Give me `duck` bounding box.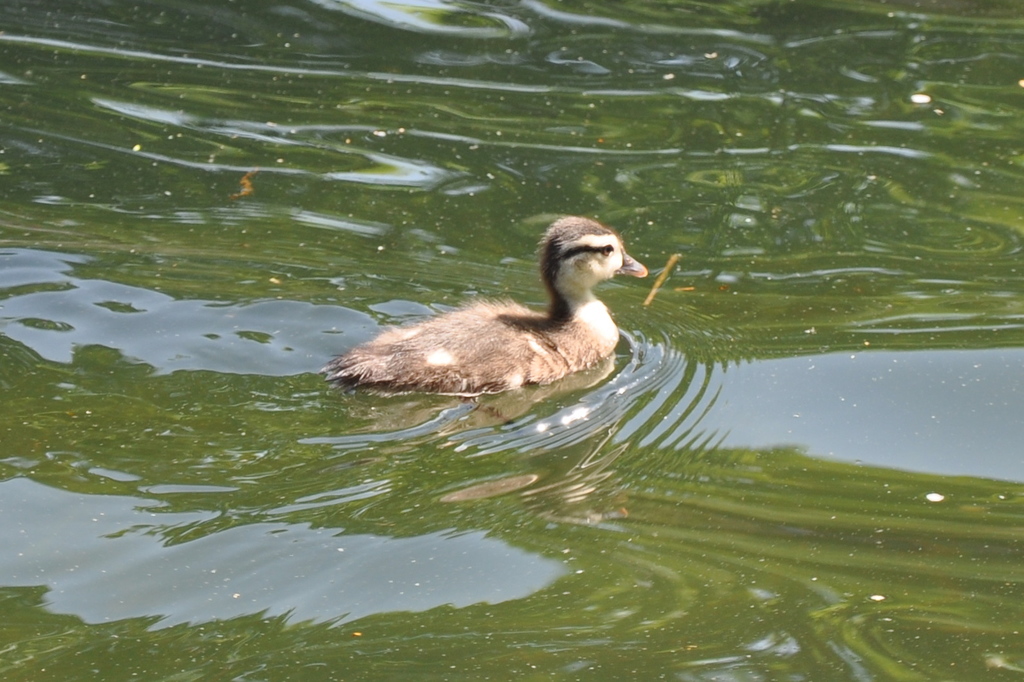
pyautogui.locateOnScreen(321, 213, 662, 403).
